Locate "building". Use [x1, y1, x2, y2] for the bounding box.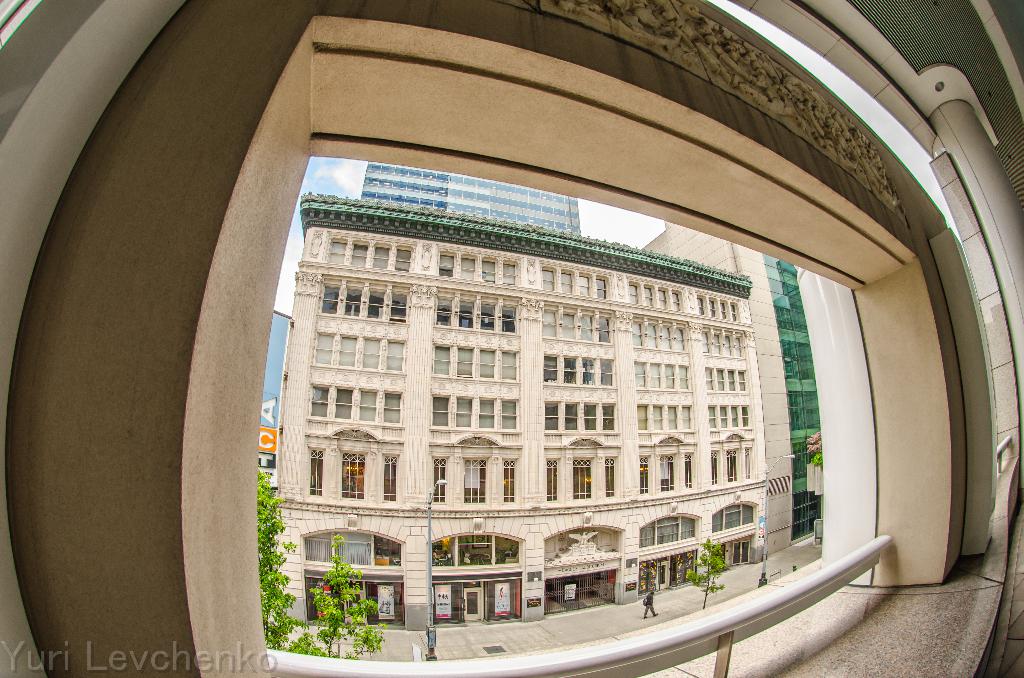
[287, 191, 792, 624].
